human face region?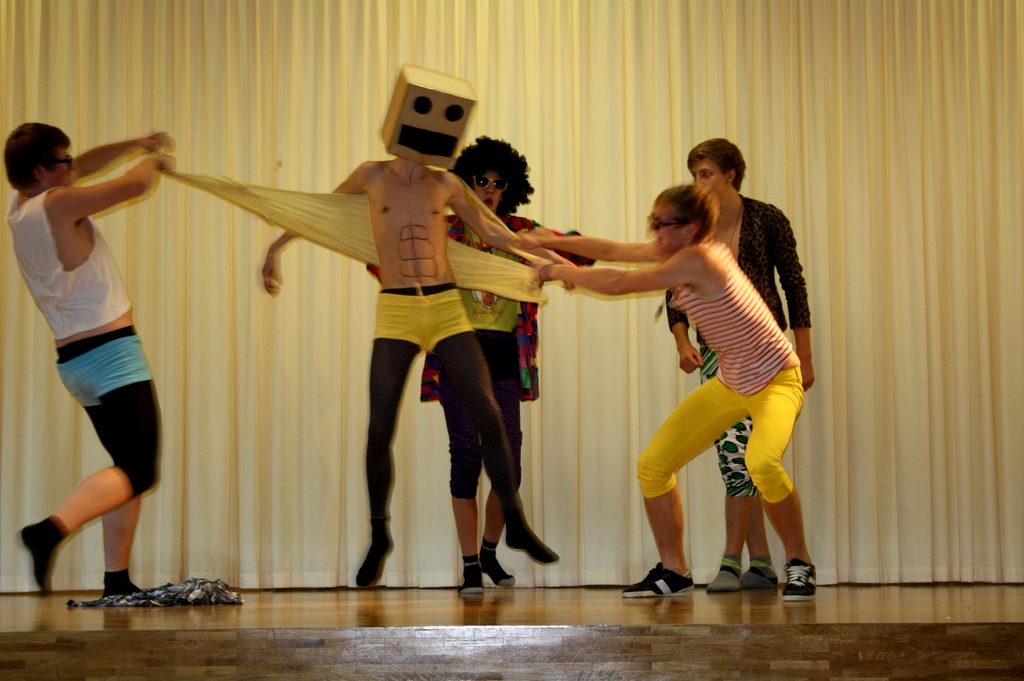
(55, 147, 83, 193)
